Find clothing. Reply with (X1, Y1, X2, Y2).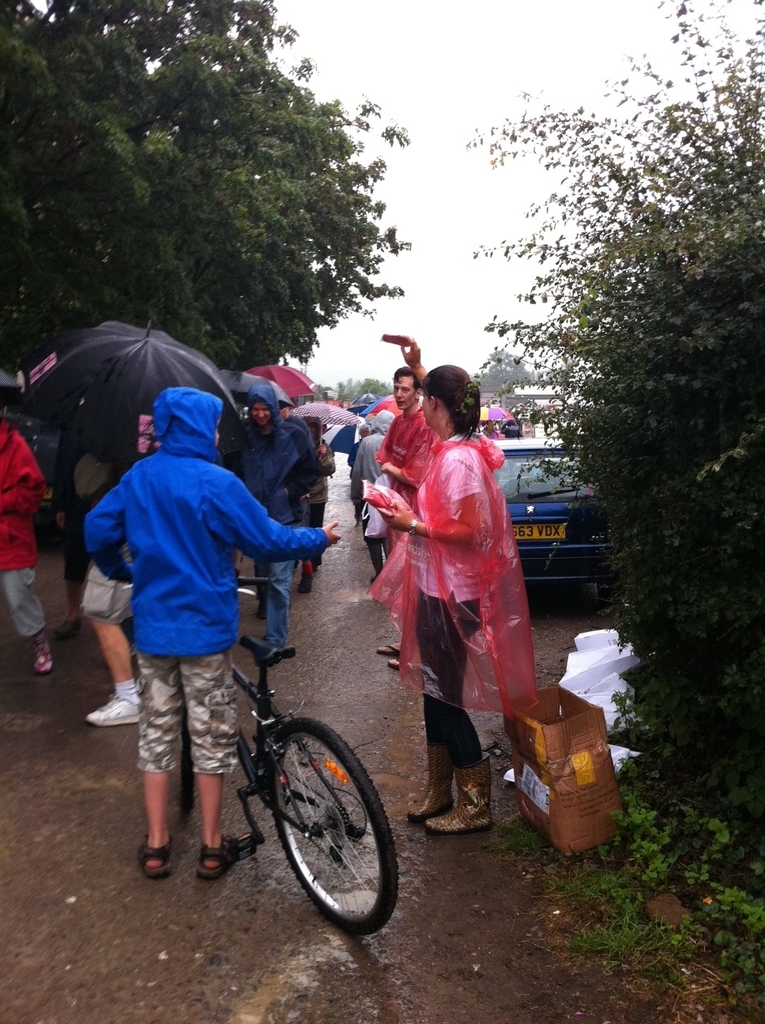
(374, 383, 533, 757).
